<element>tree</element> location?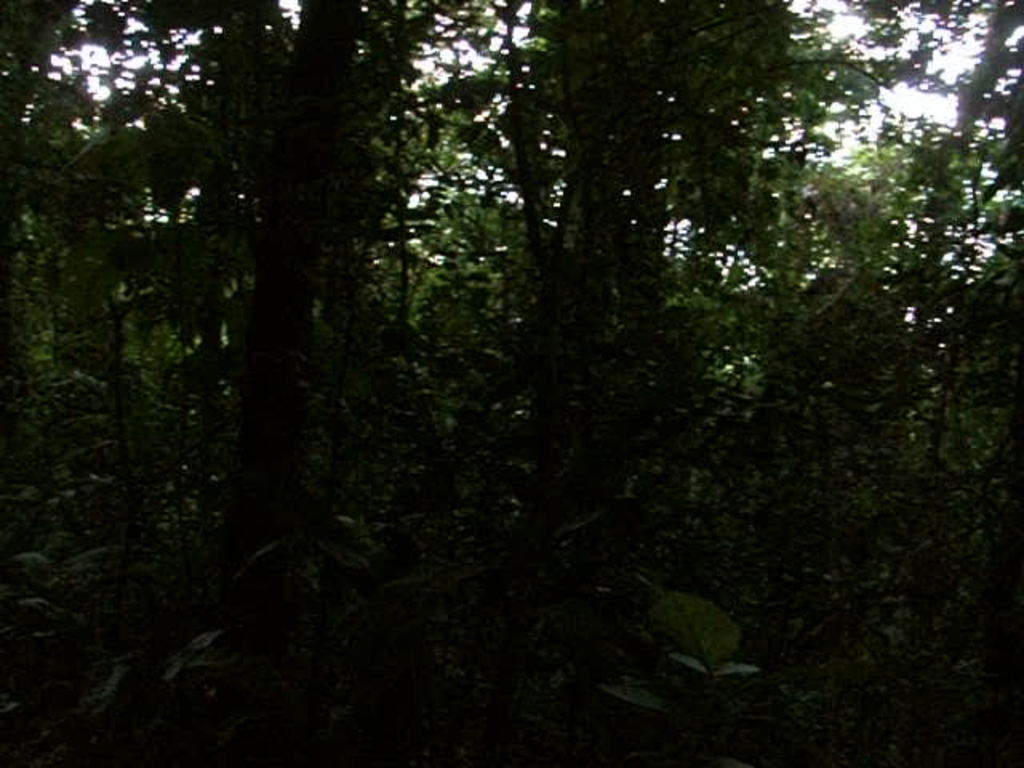
x1=525 y1=0 x2=754 y2=560
